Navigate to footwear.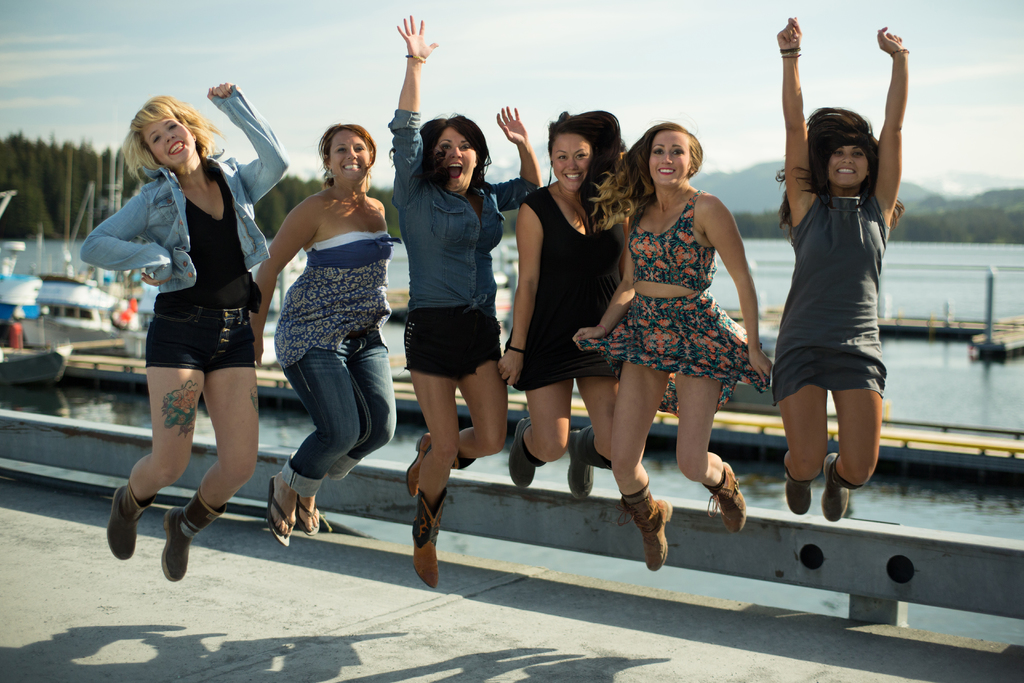
Navigation target: box(404, 431, 477, 497).
